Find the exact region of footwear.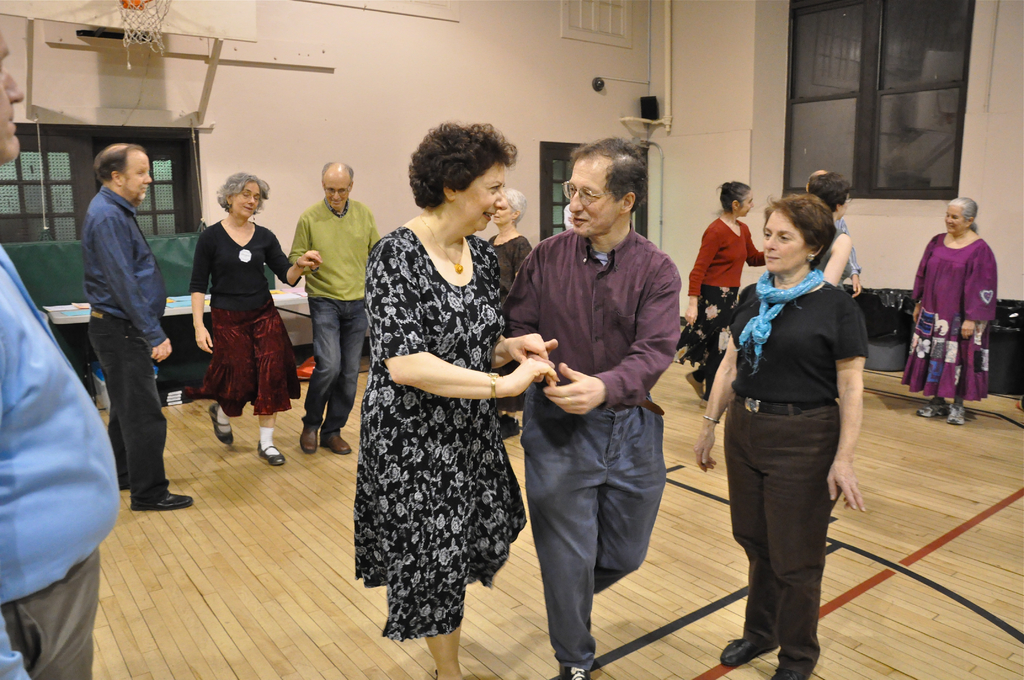
Exact region: [left=255, top=437, right=289, bottom=467].
